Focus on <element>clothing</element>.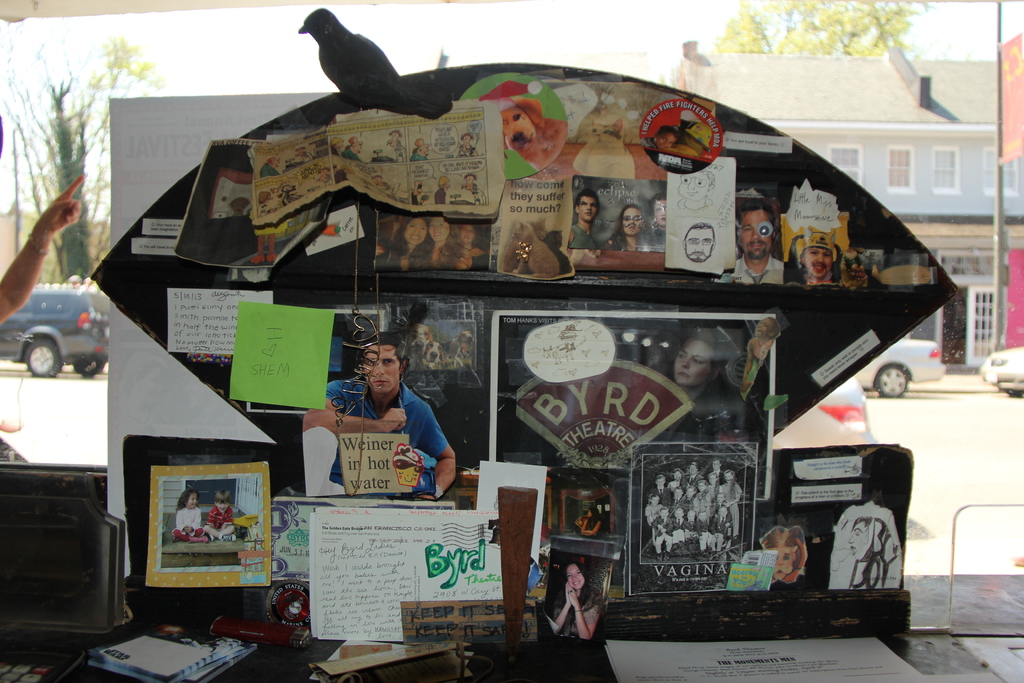
Focused at Rect(569, 215, 595, 245).
